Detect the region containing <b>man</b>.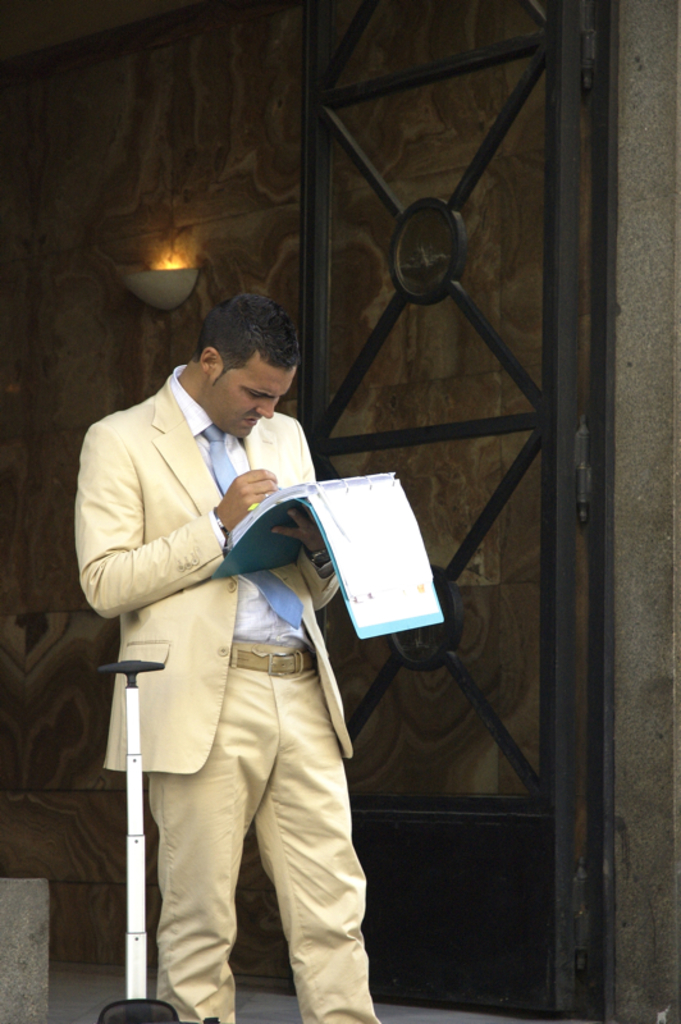
bbox(72, 284, 401, 1016).
